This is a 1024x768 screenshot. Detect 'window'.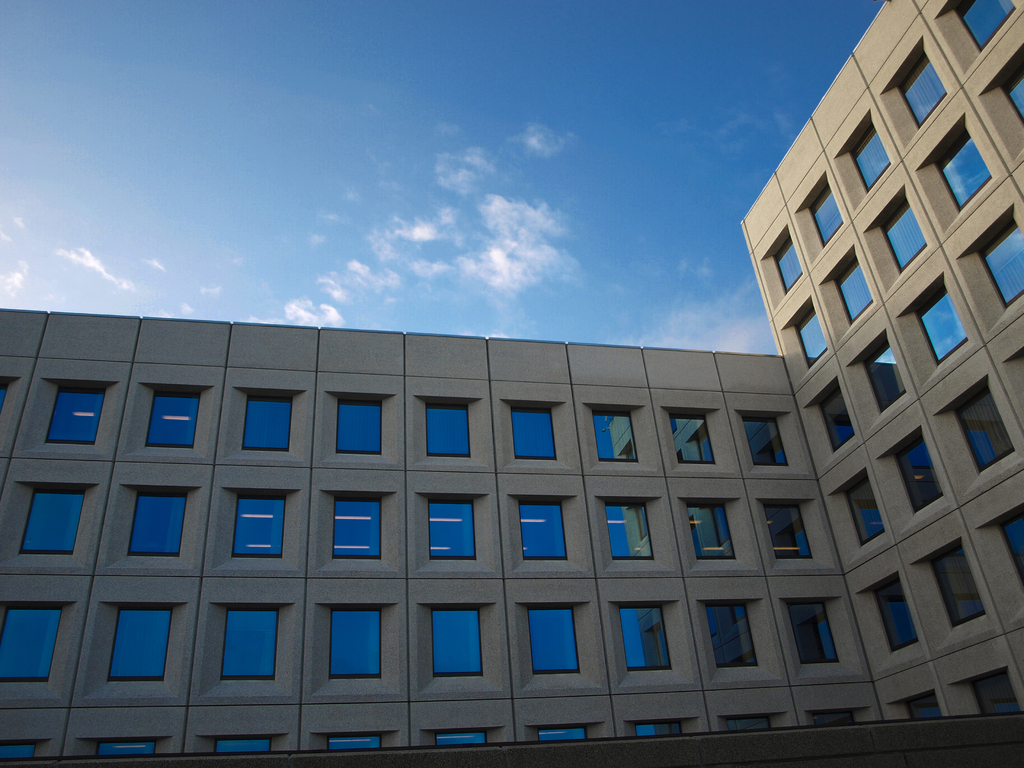
{"left": 883, "top": 202, "right": 927, "bottom": 270}.
